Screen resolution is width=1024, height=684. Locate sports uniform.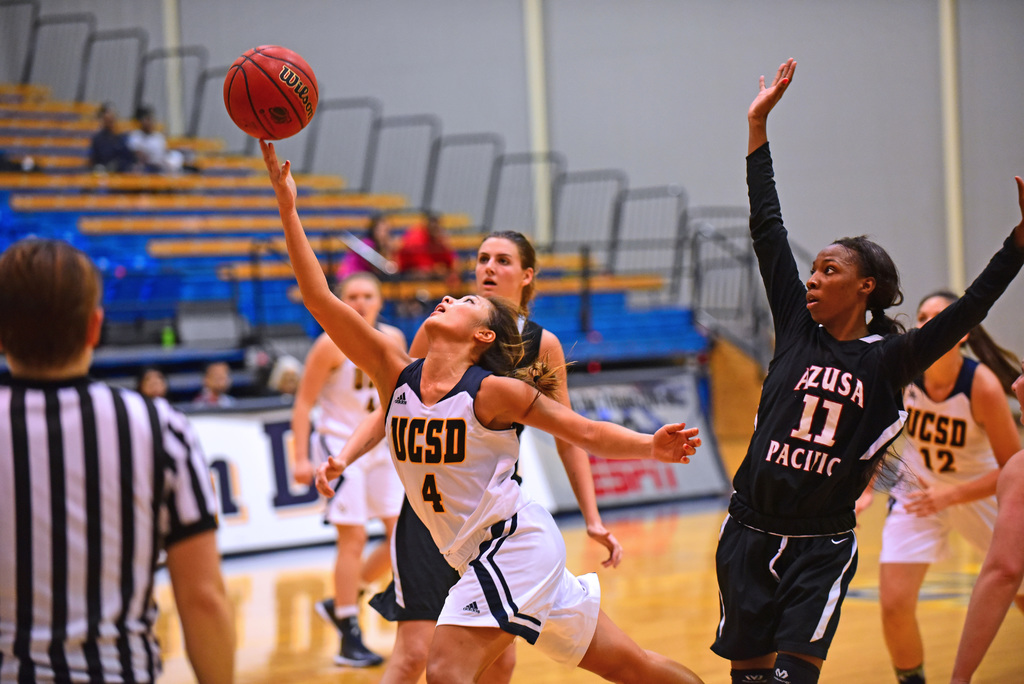
rect(504, 316, 548, 398).
